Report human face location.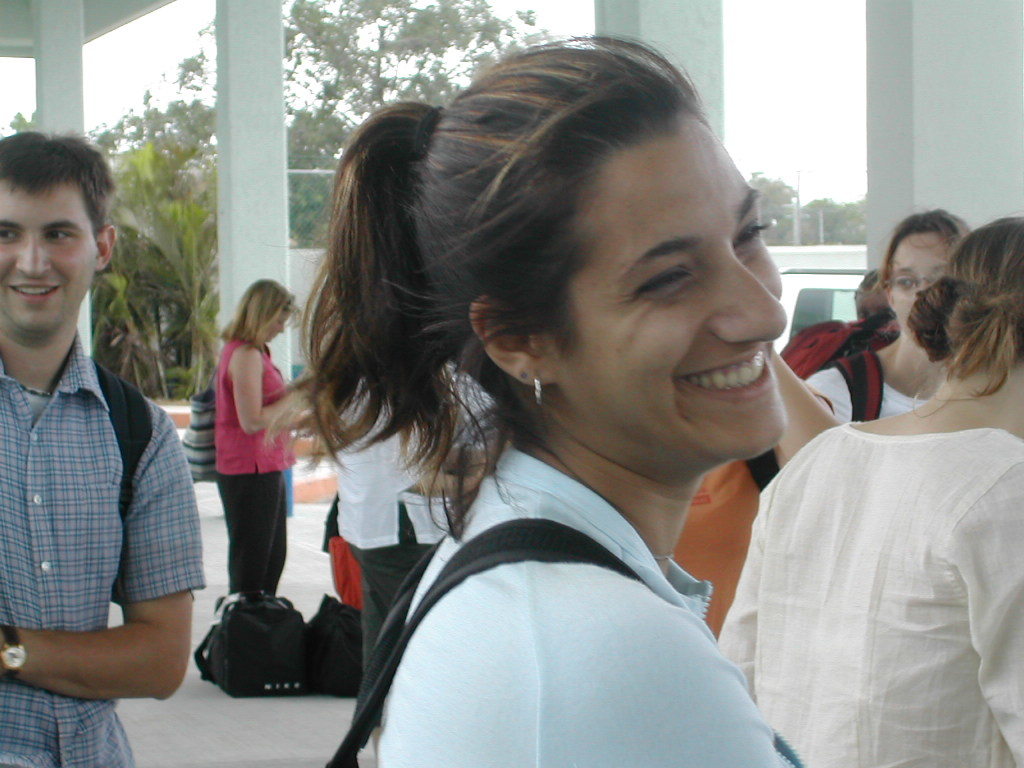
Report: rect(549, 116, 786, 461).
